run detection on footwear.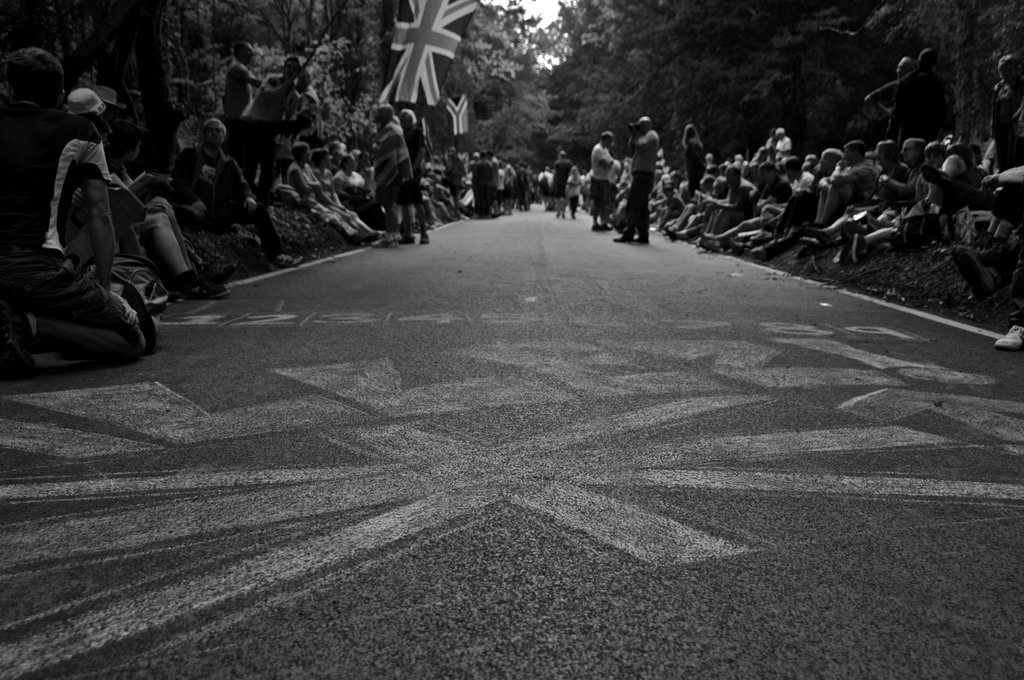
Result: x1=476 y1=216 x2=481 y2=221.
